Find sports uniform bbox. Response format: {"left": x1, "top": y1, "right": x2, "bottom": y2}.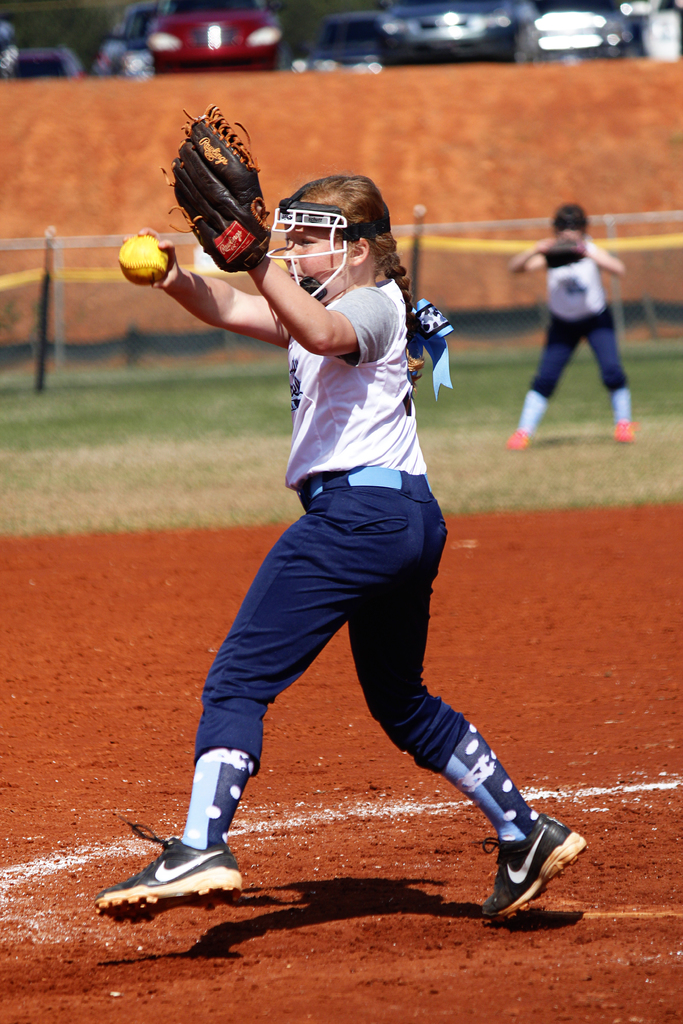
{"left": 86, "top": 188, "right": 612, "bottom": 926}.
